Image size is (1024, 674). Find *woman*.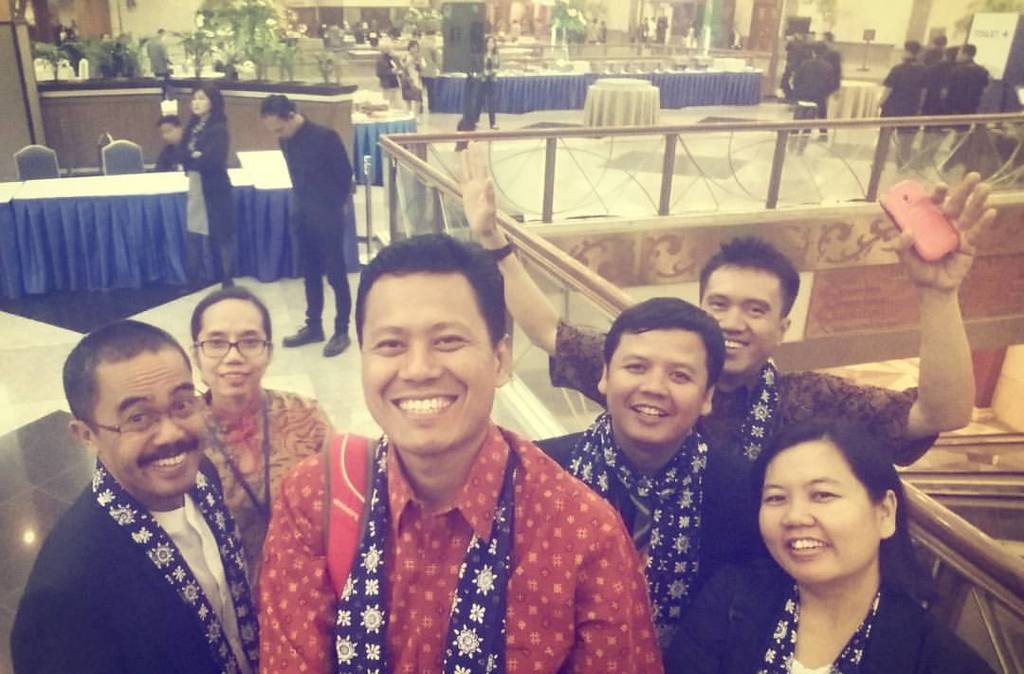
bbox=[395, 32, 429, 118].
